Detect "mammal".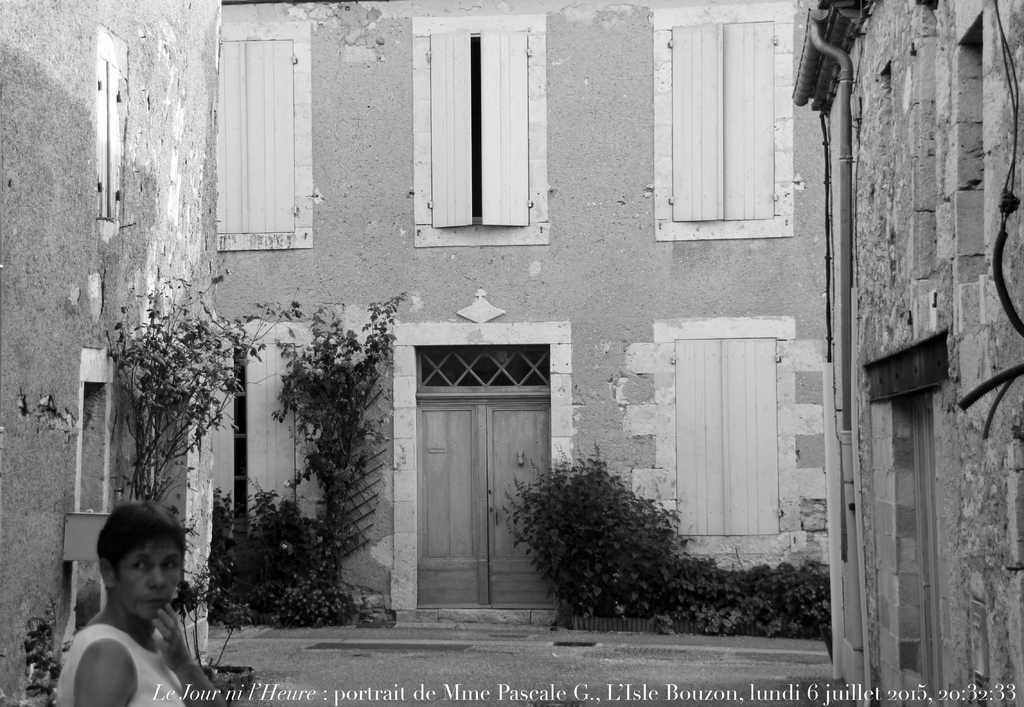
Detected at [46,519,223,706].
